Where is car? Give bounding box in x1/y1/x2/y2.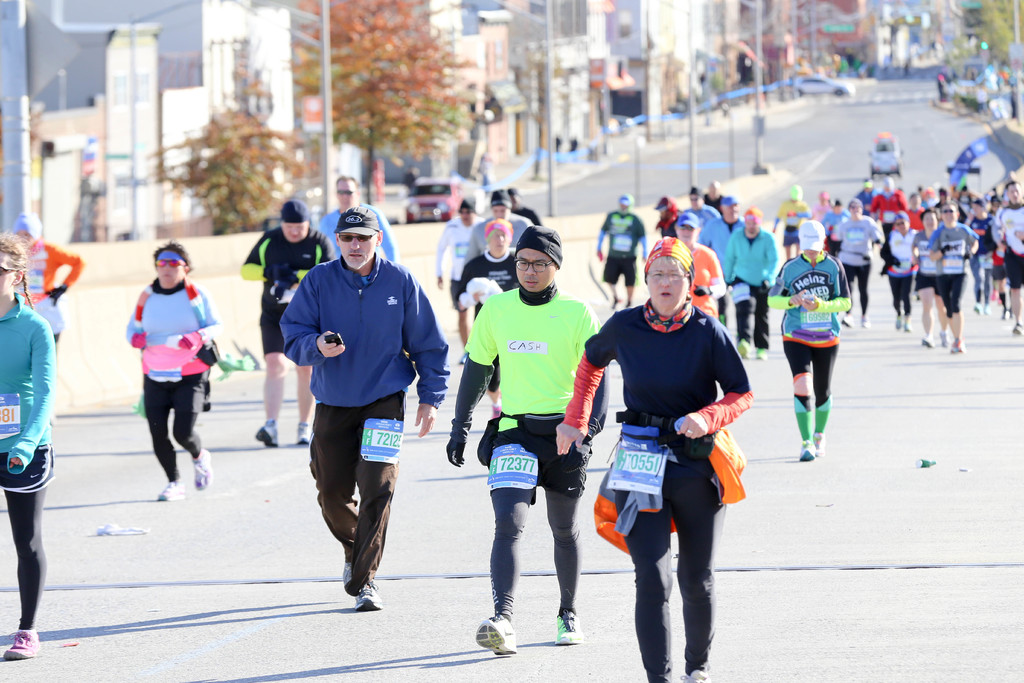
795/78/855/95.
